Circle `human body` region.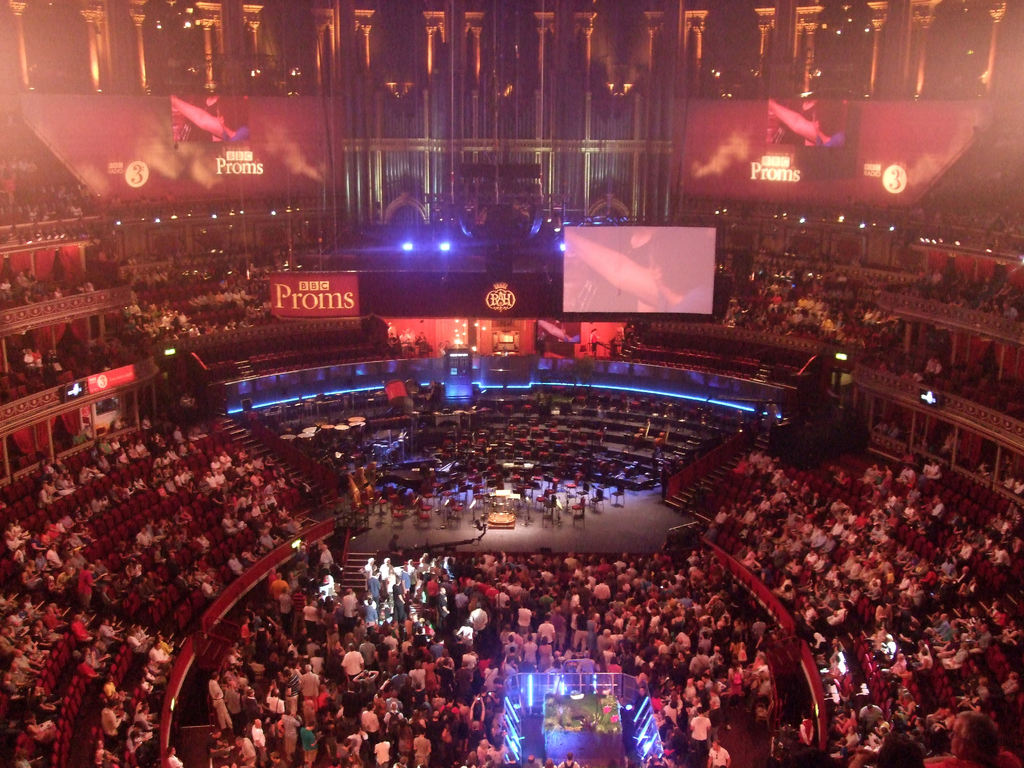
Region: <region>170, 424, 182, 444</region>.
